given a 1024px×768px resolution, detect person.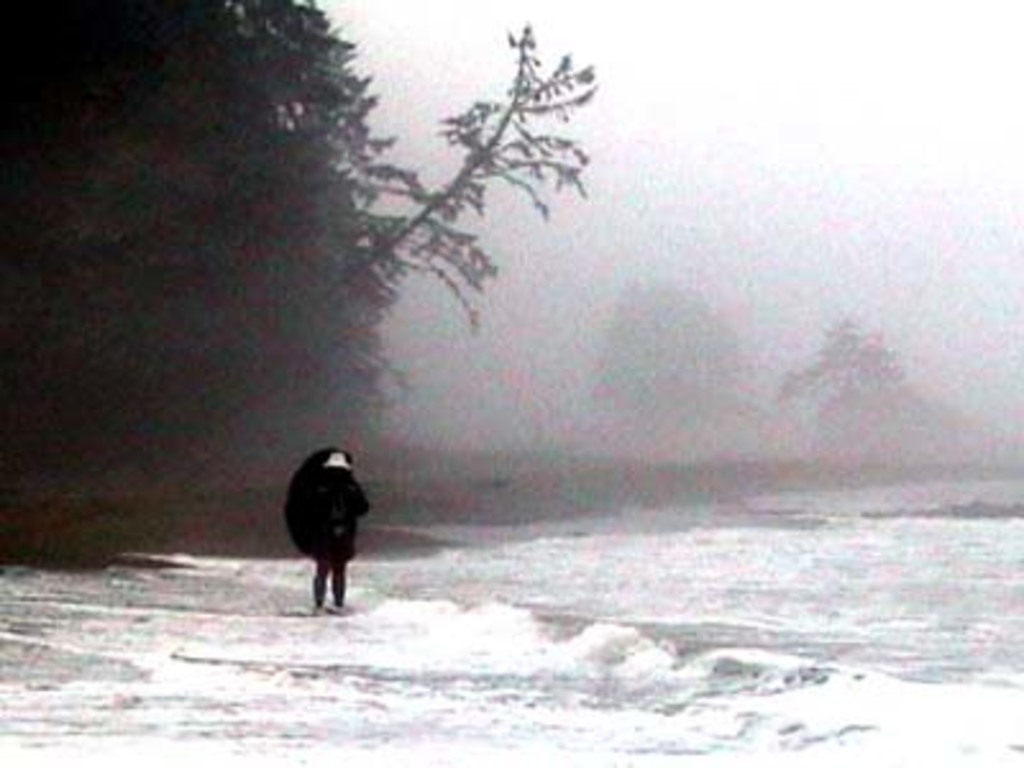
(x1=307, y1=456, x2=356, y2=604).
